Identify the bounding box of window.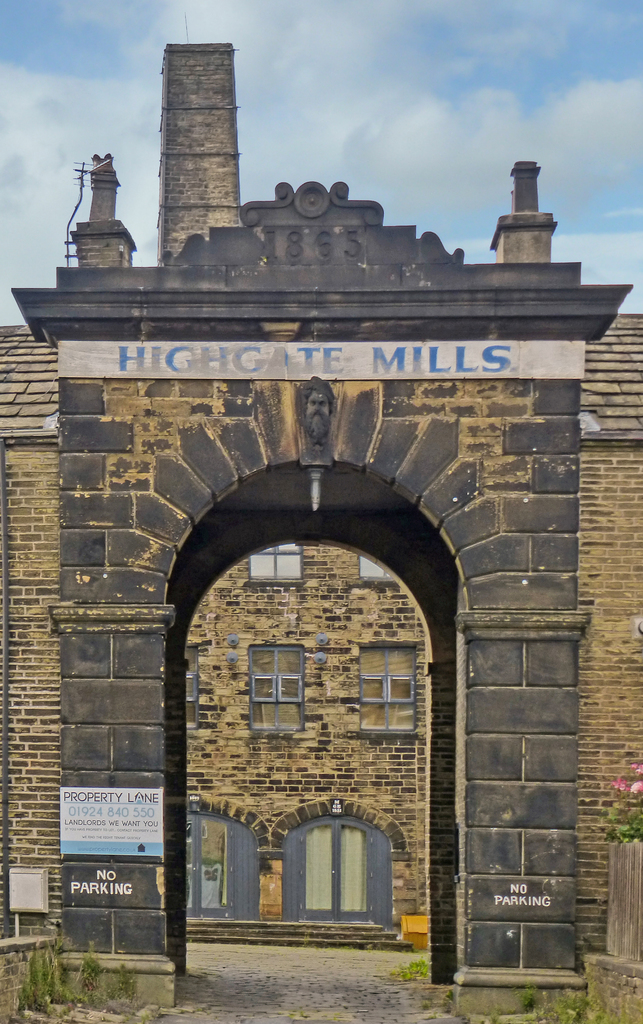
193:536:459:895.
